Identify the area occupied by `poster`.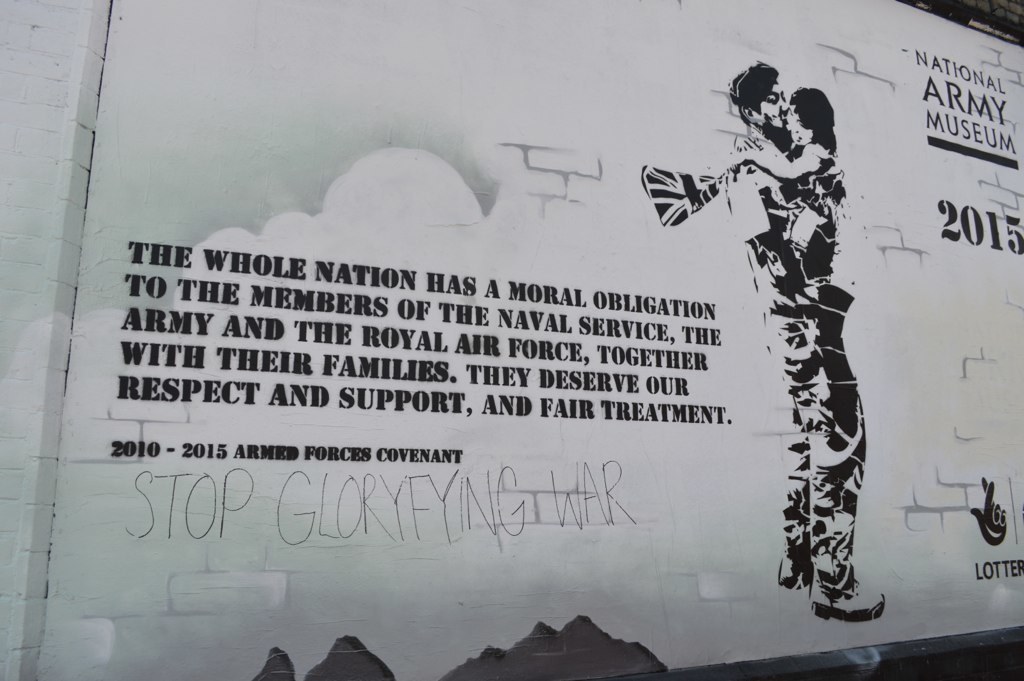
Area: [30,0,1023,680].
